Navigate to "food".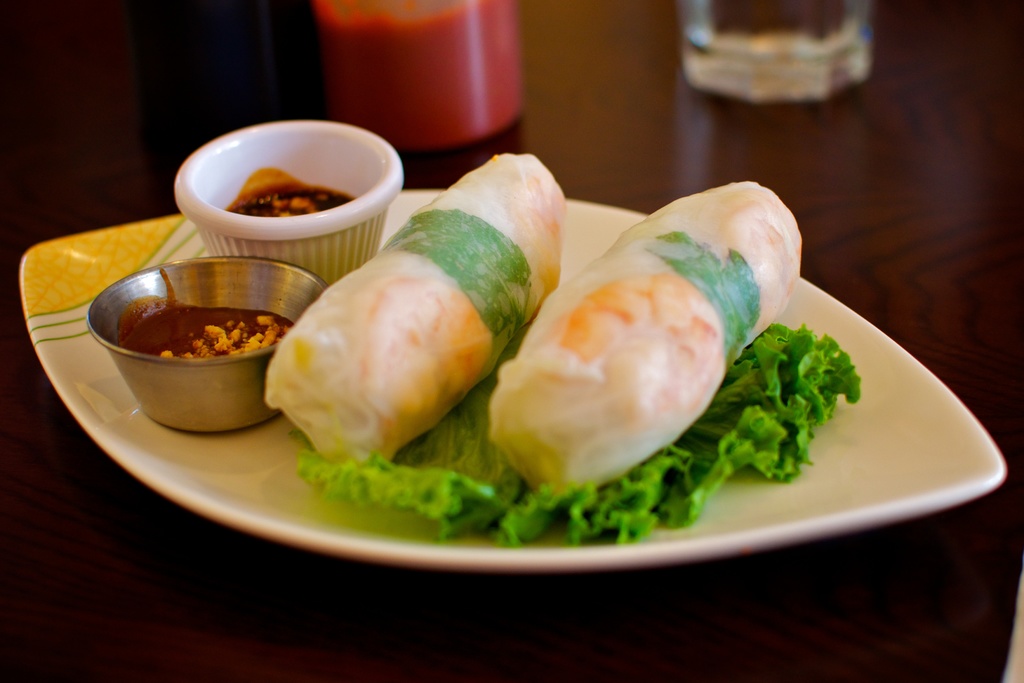
Navigation target: <box>240,186,359,215</box>.
